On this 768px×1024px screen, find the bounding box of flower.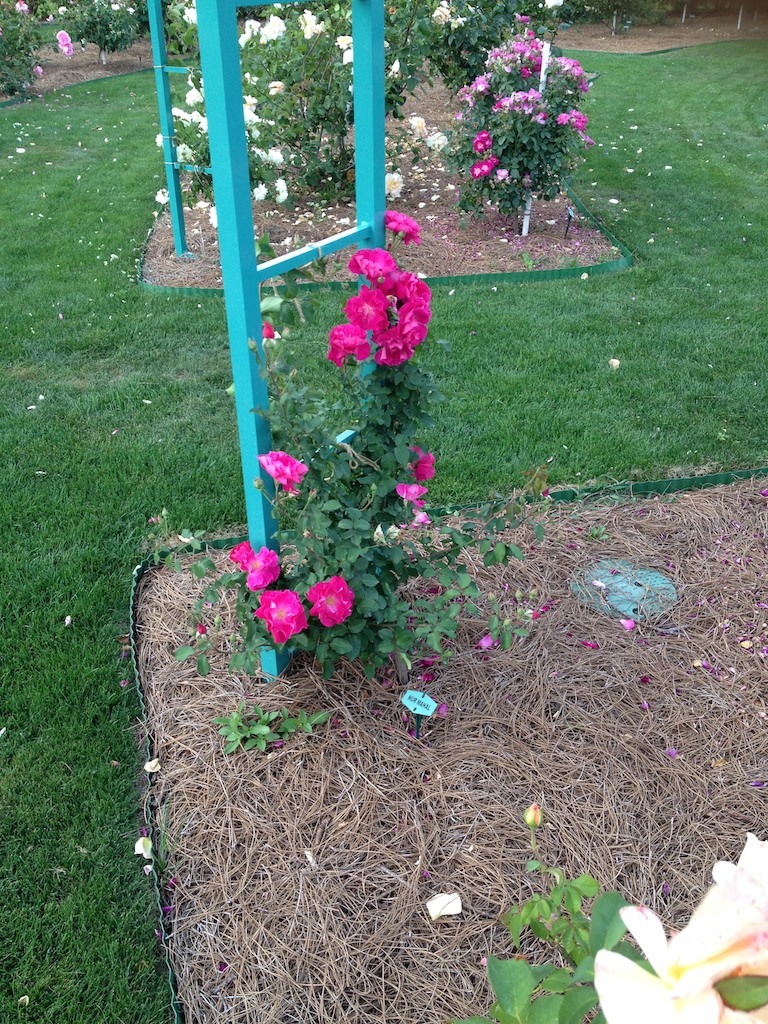
Bounding box: (386,172,402,196).
